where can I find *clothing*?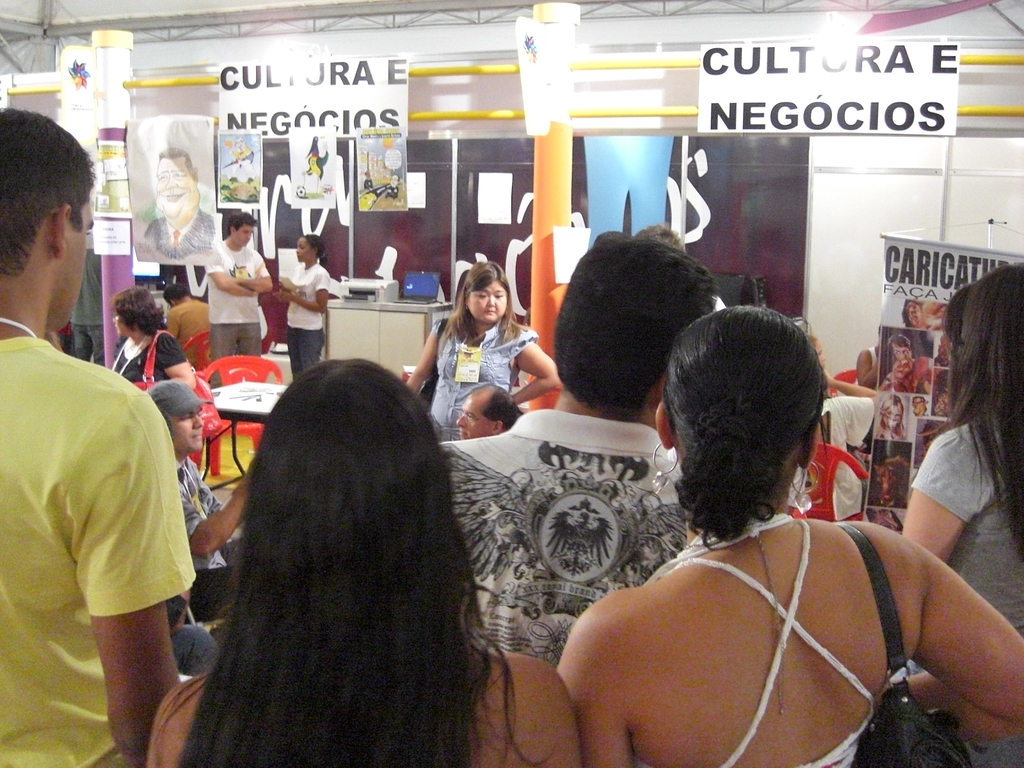
You can find it at crop(0, 333, 197, 767).
